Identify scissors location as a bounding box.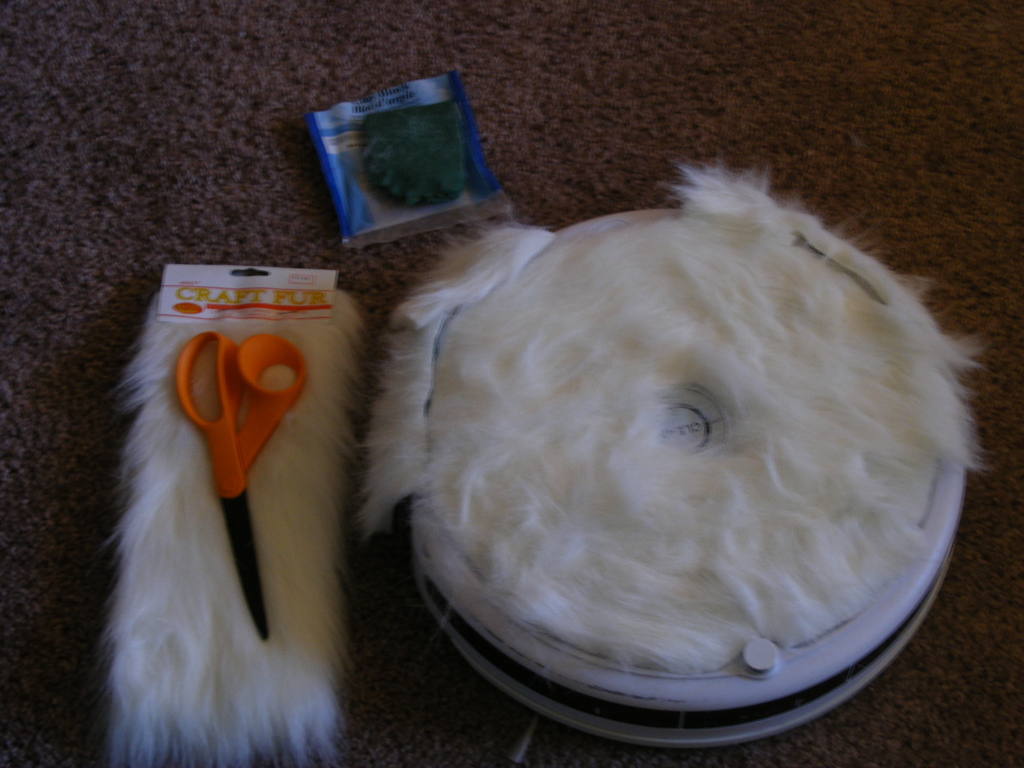
detection(168, 331, 312, 644).
